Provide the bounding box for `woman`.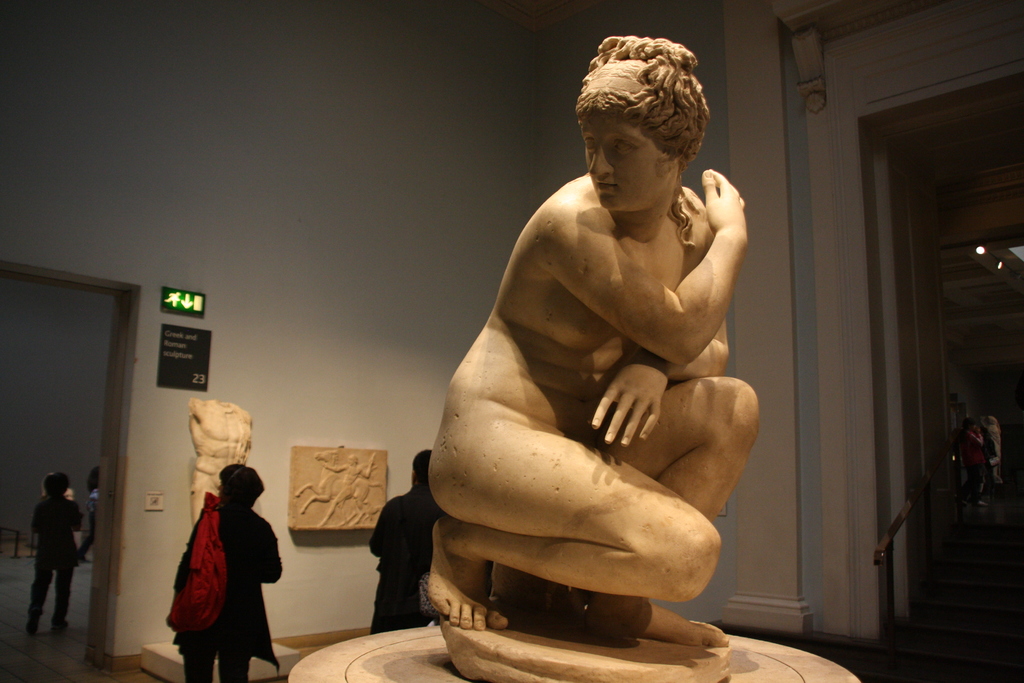
[left=79, top=467, right=99, bottom=563].
